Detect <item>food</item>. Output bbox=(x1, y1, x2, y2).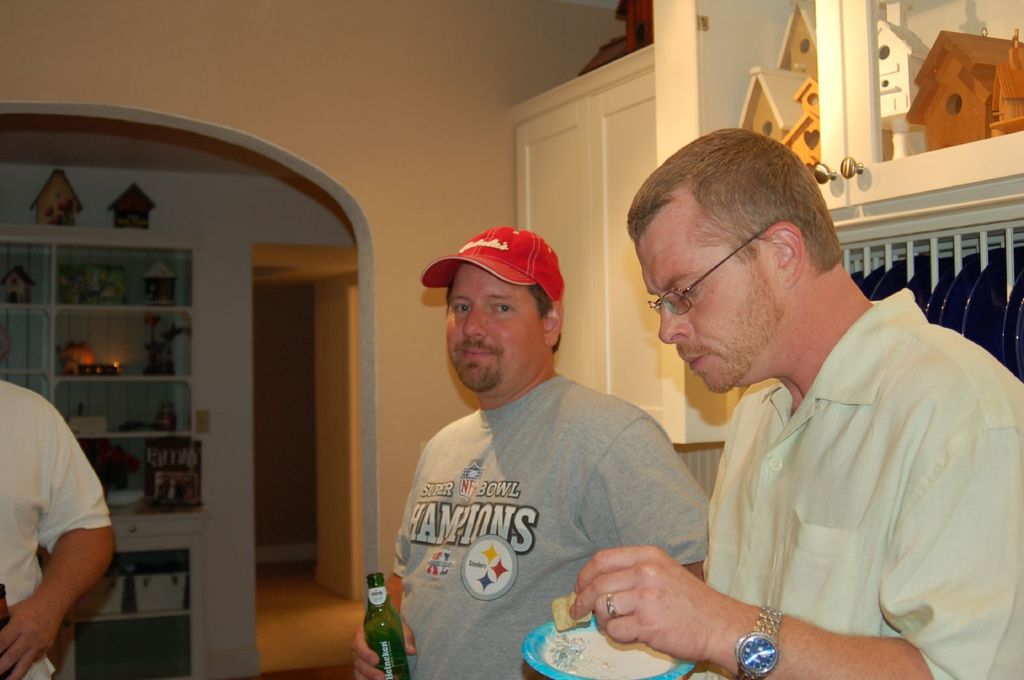
bbox=(541, 590, 590, 636).
